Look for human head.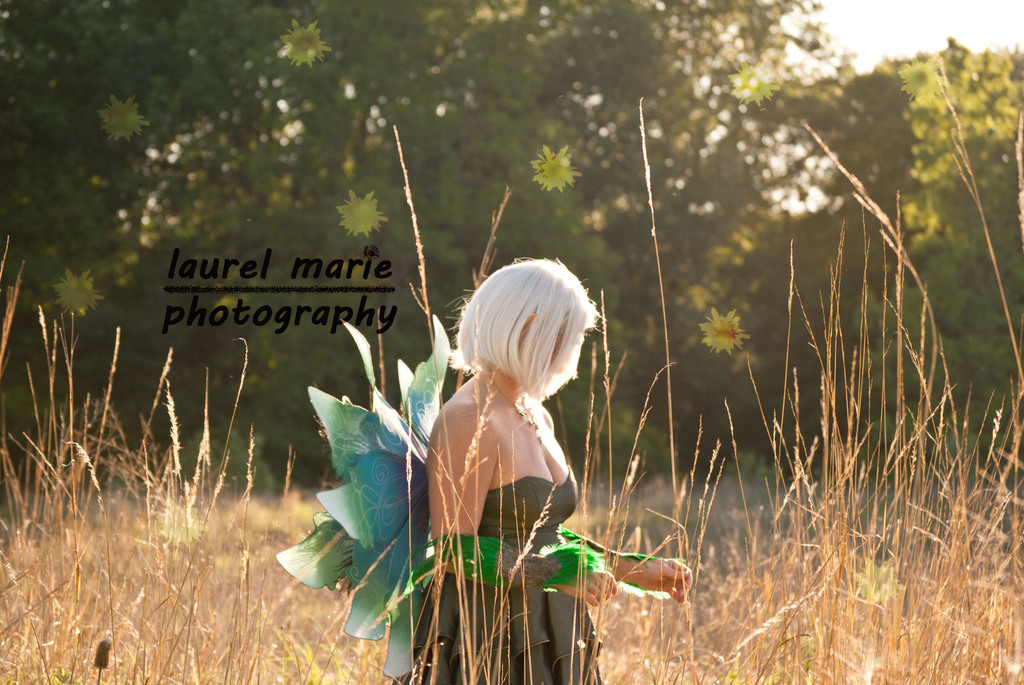
Found: bbox(472, 252, 600, 386).
